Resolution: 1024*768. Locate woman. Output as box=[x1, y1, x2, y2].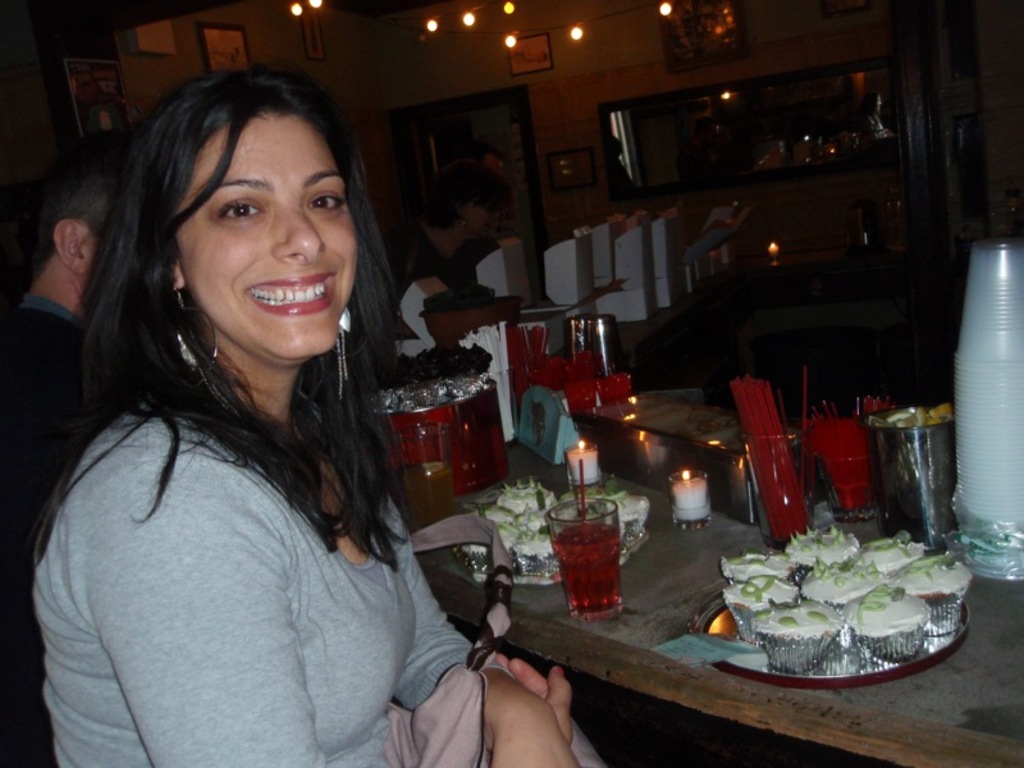
box=[12, 56, 481, 767].
